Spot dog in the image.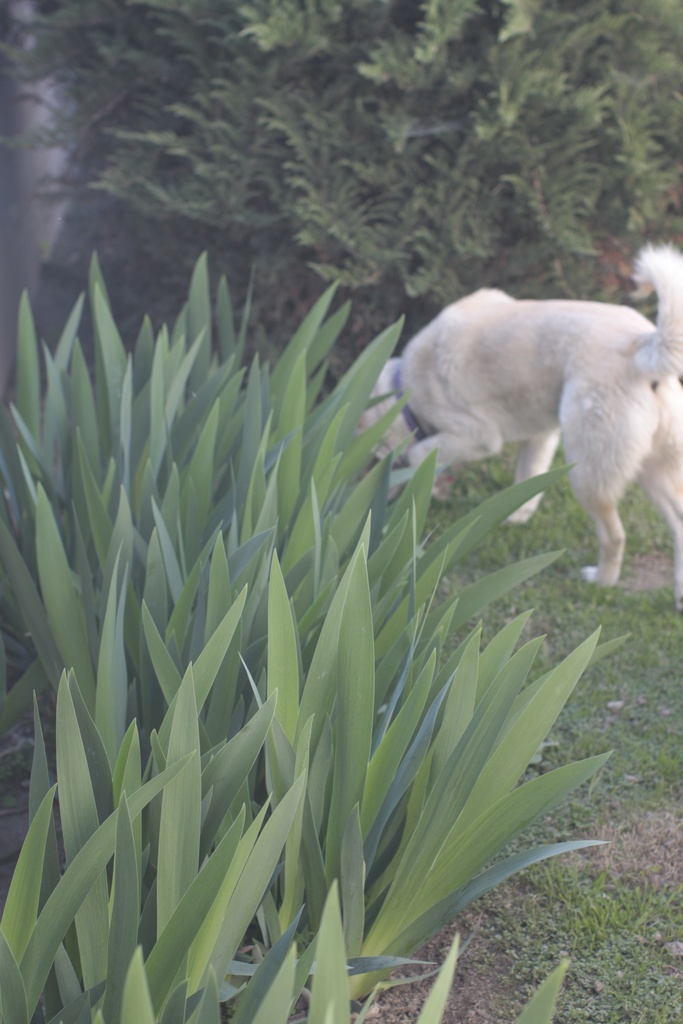
dog found at <region>350, 244, 682, 612</region>.
